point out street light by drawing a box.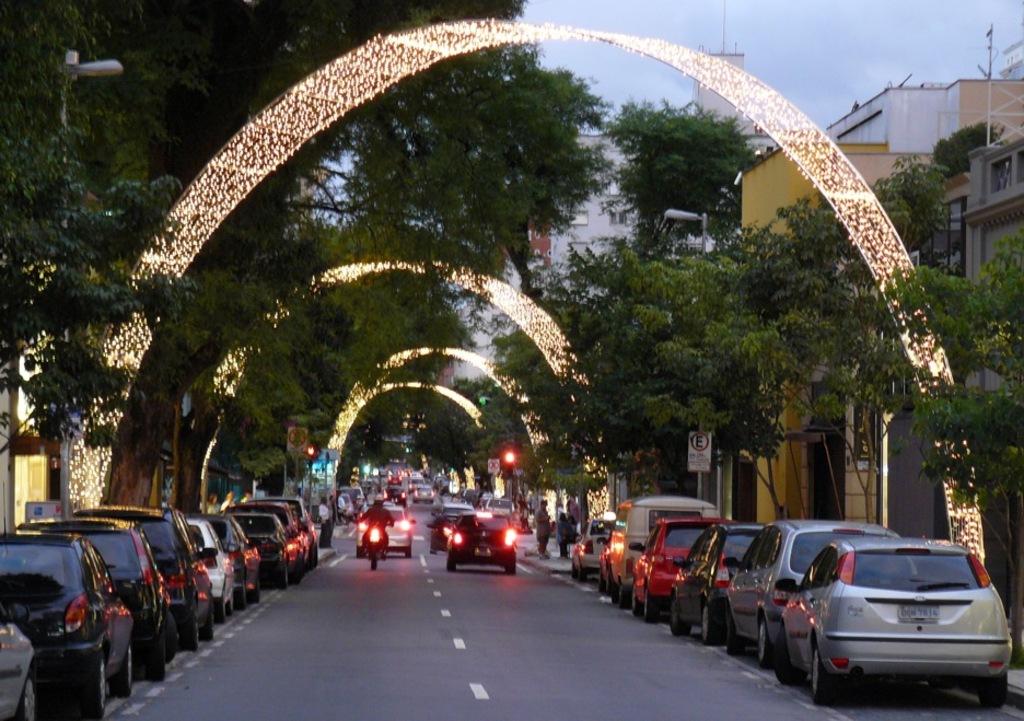
detection(498, 440, 522, 520).
